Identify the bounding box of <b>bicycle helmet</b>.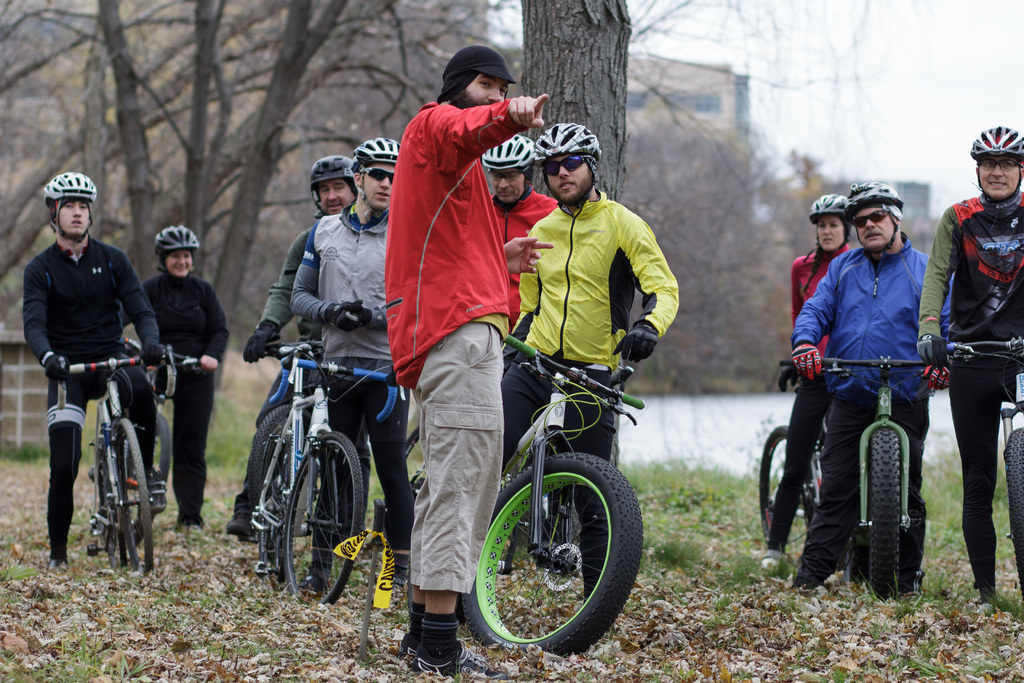
305,155,349,218.
